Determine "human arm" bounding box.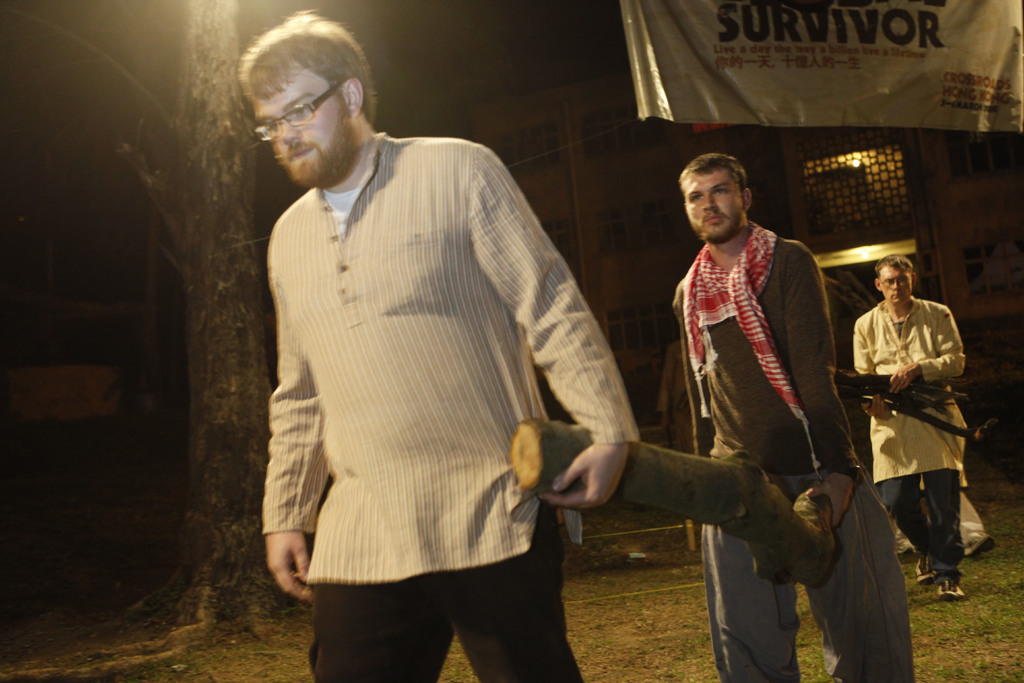
Determined: bbox(783, 251, 858, 525).
